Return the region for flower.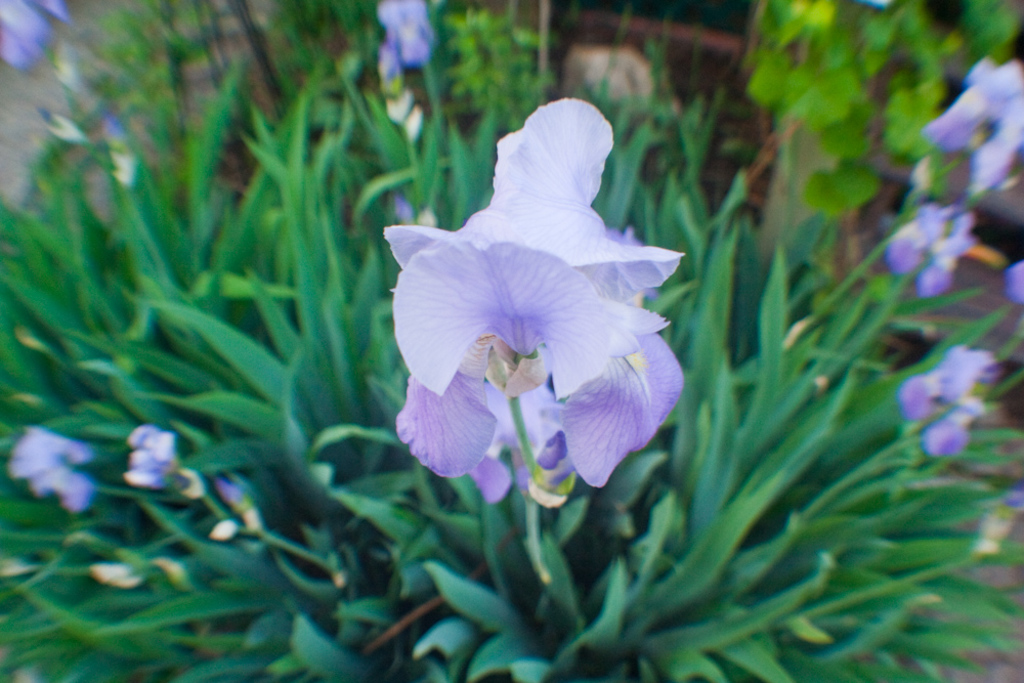
<box>888,198,969,298</box>.
